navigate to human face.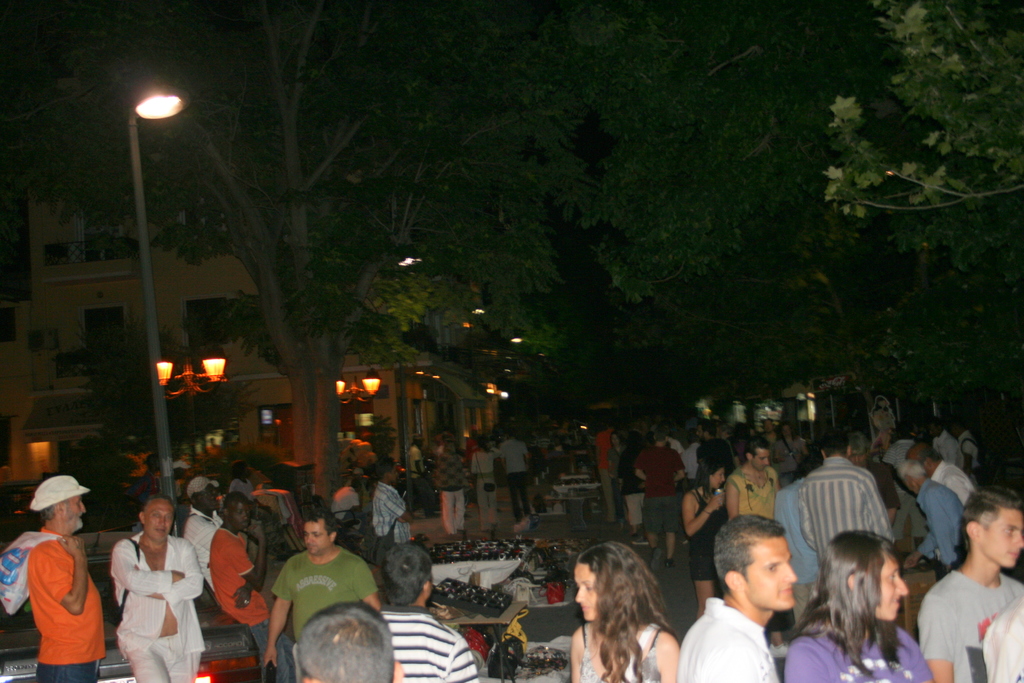
Navigation target: 979:509:1023:566.
